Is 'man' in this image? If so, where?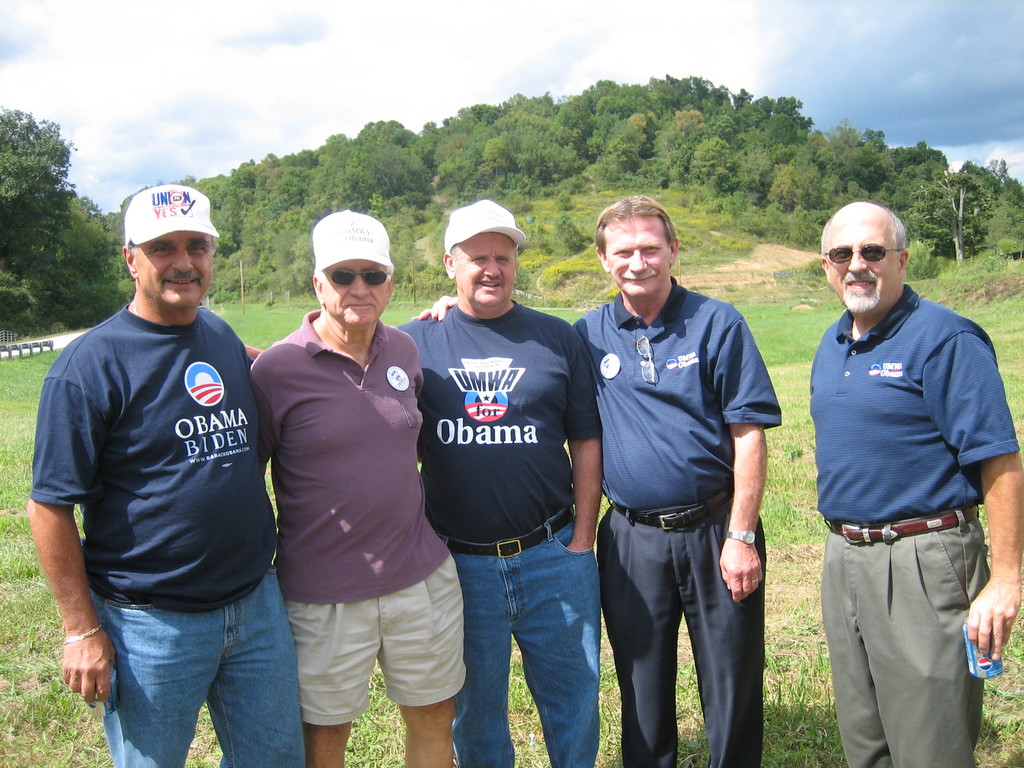
Yes, at pyautogui.locateOnScreen(414, 195, 782, 765).
